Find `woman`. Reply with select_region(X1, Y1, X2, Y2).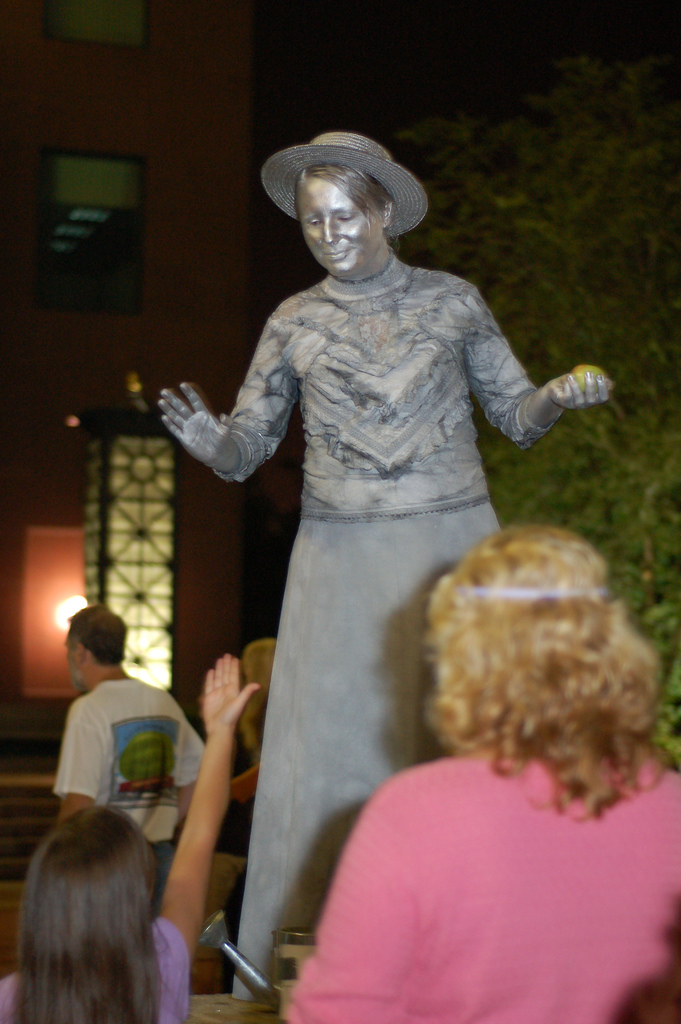
select_region(271, 522, 680, 1023).
